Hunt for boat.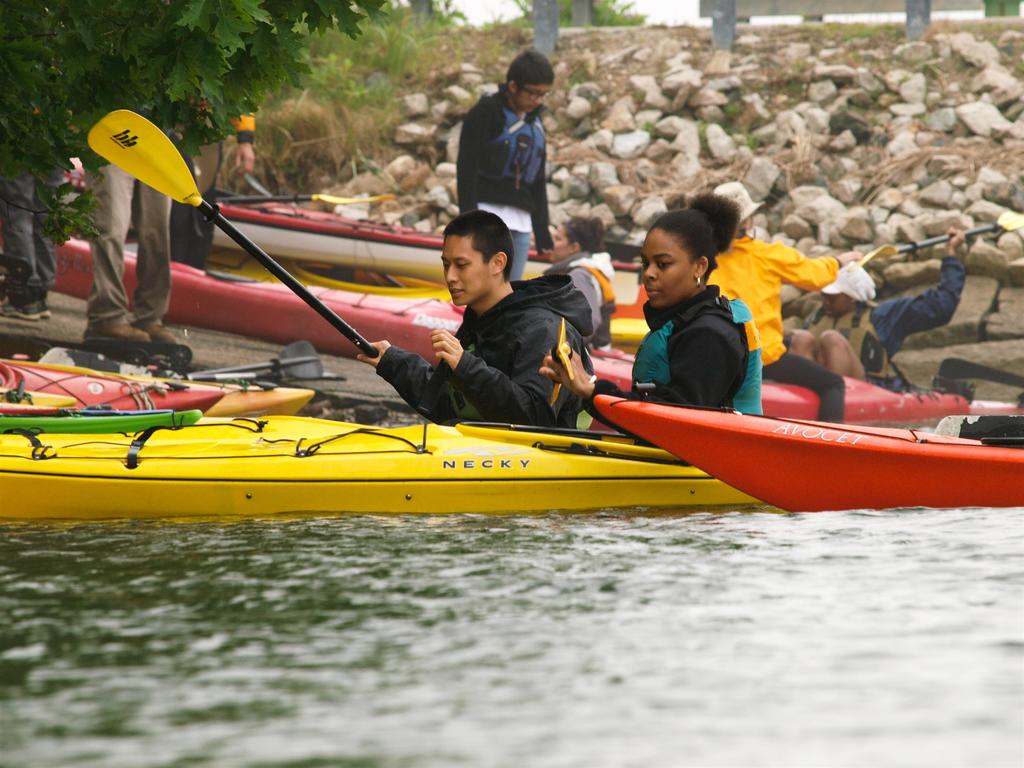
Hunted down at Rect(0, 416, 769, 516).
